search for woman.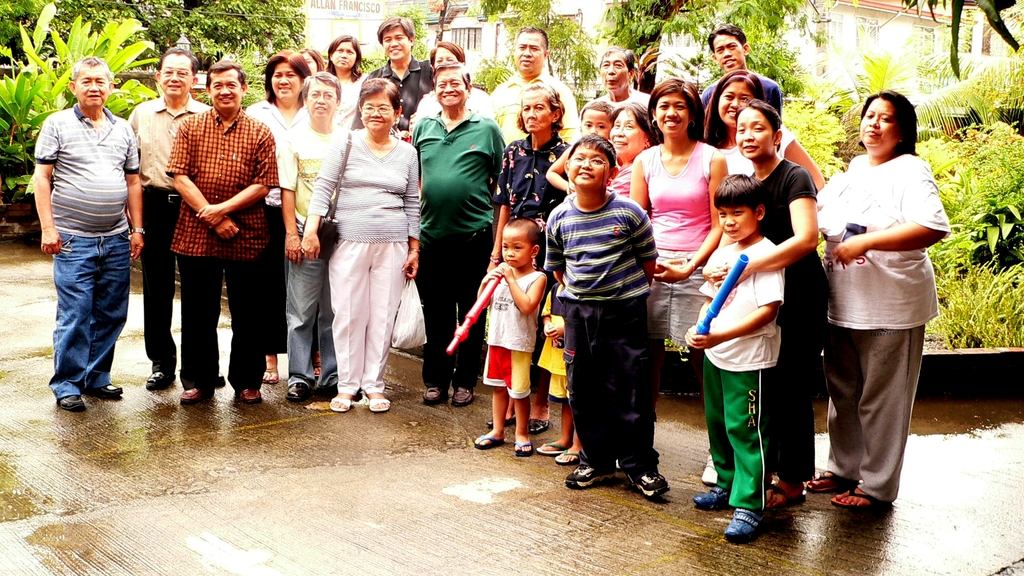
Found at BBox(249, 51, 317, 389).
